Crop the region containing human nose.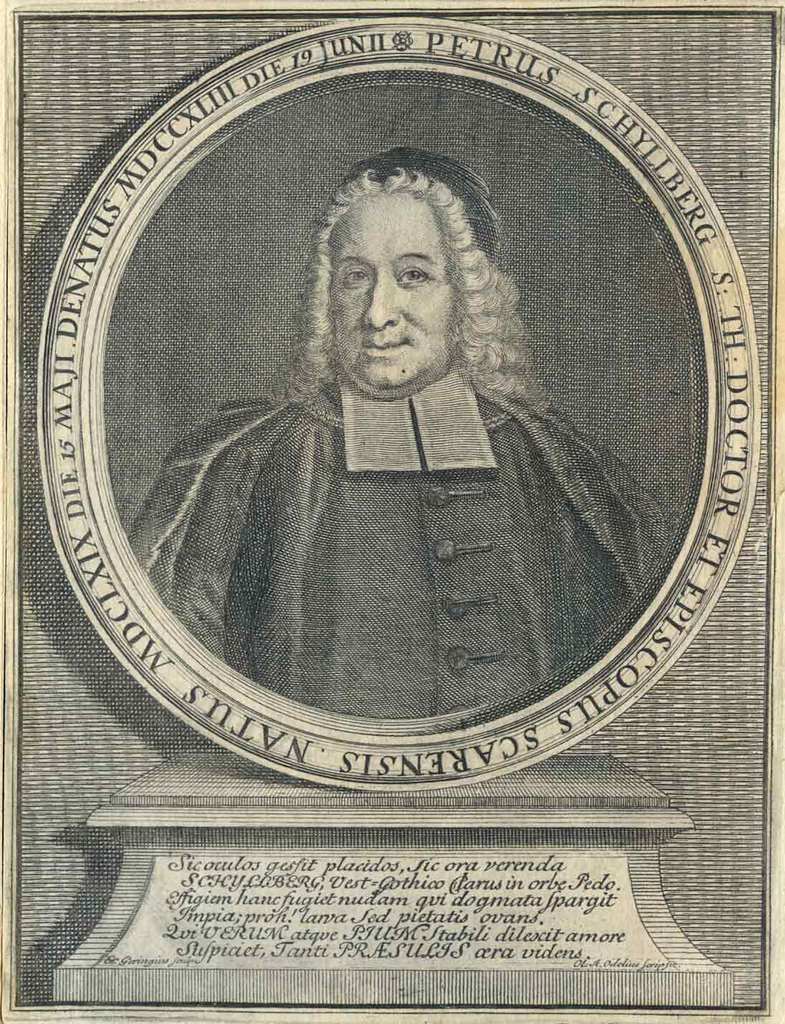
Crop region: (left=366, top=269, right=399, bottom=330).
